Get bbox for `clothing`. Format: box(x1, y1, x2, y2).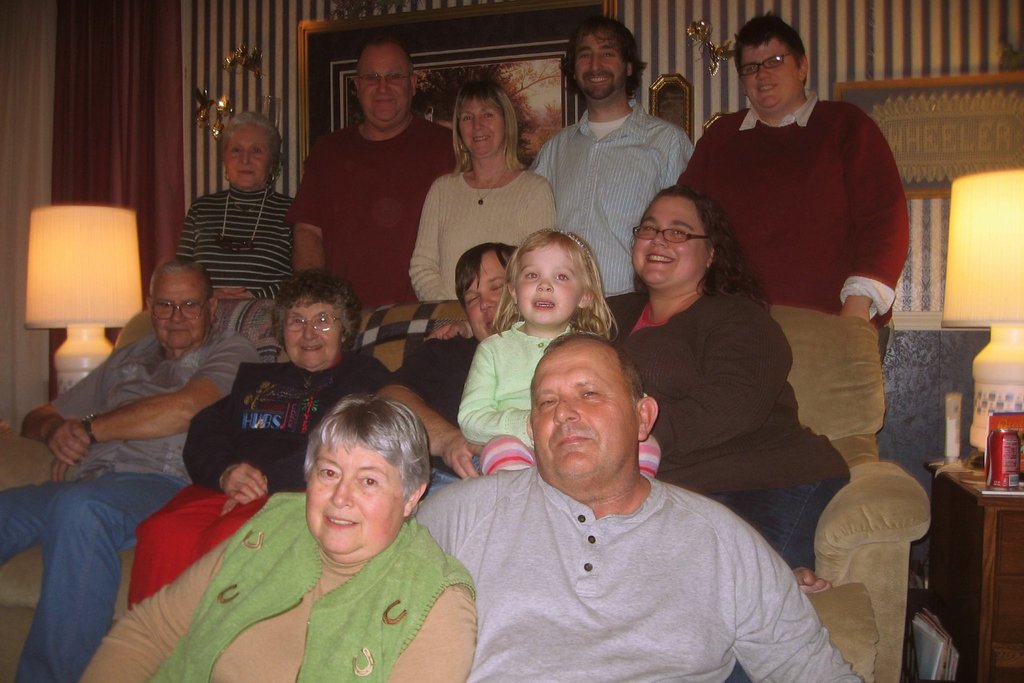
box(524, 96, 703, 287).
